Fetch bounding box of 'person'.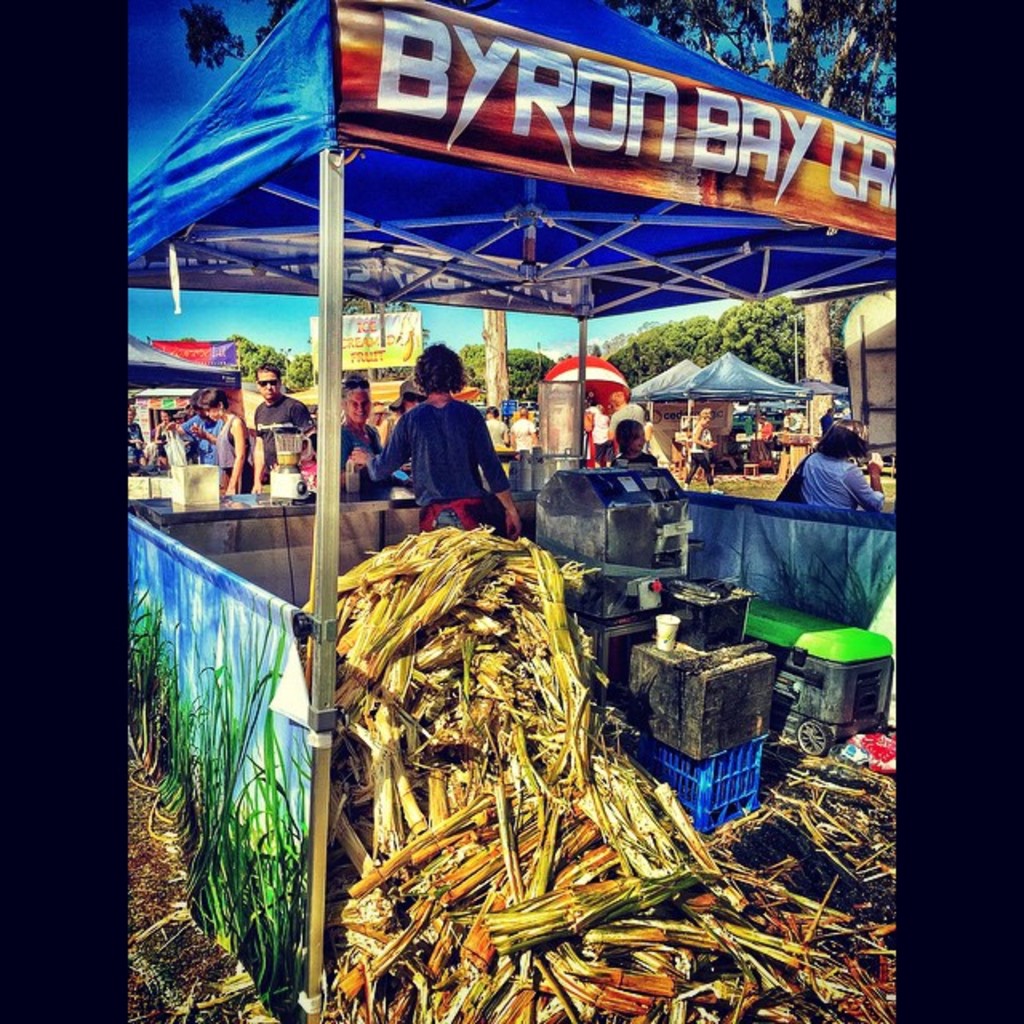
Bbox: select_region(488, 406, 507, 445).
